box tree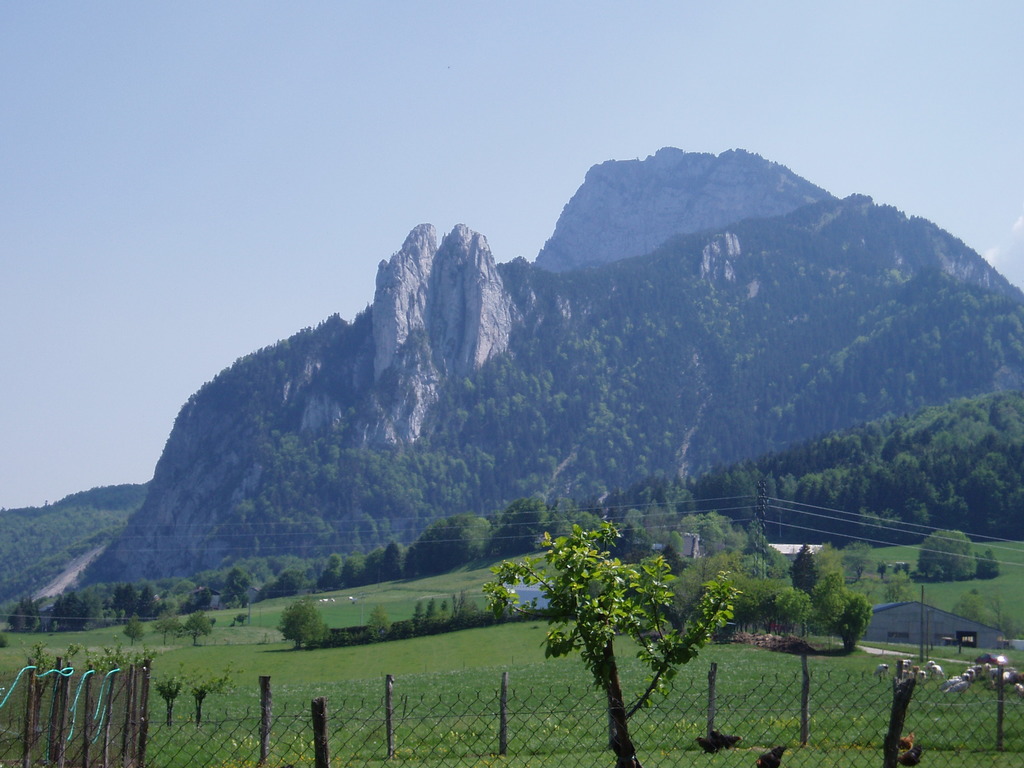
490, 518, 735, 767
